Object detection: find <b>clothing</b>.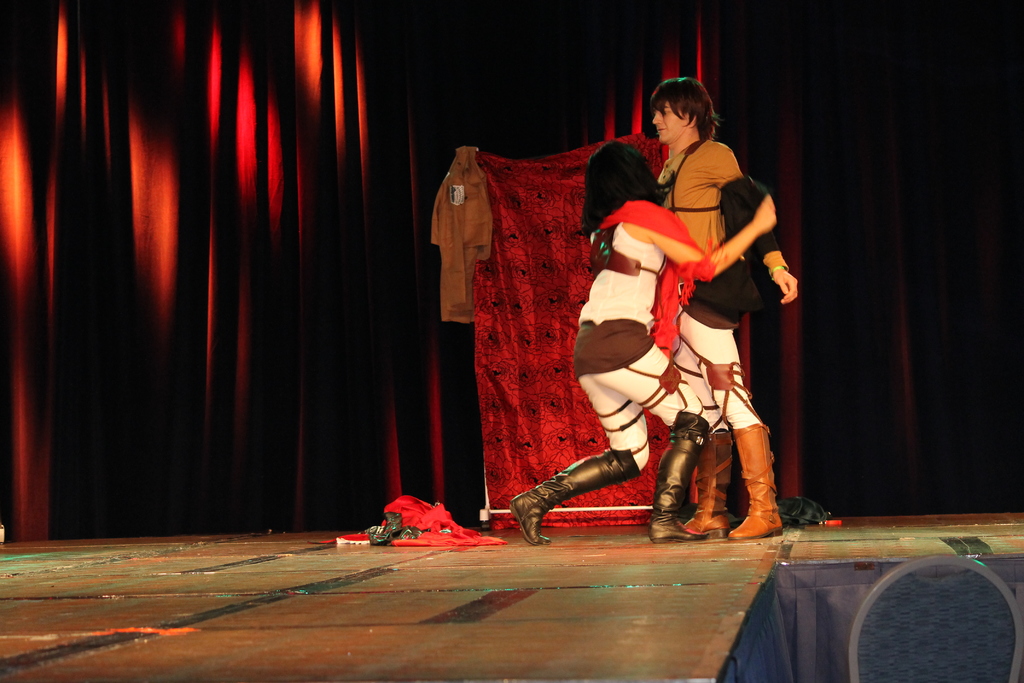
(left=543, top=211, right=711, bottom=545).
